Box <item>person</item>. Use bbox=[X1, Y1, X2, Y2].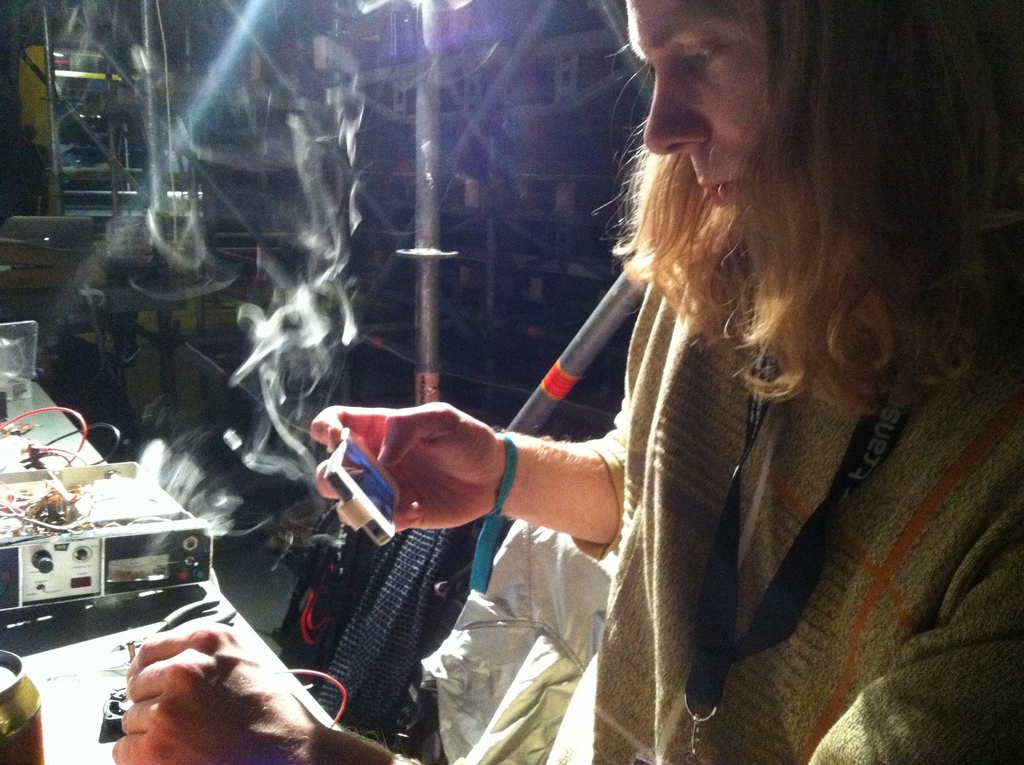
bbox=[109, 0, 1023, 764].
